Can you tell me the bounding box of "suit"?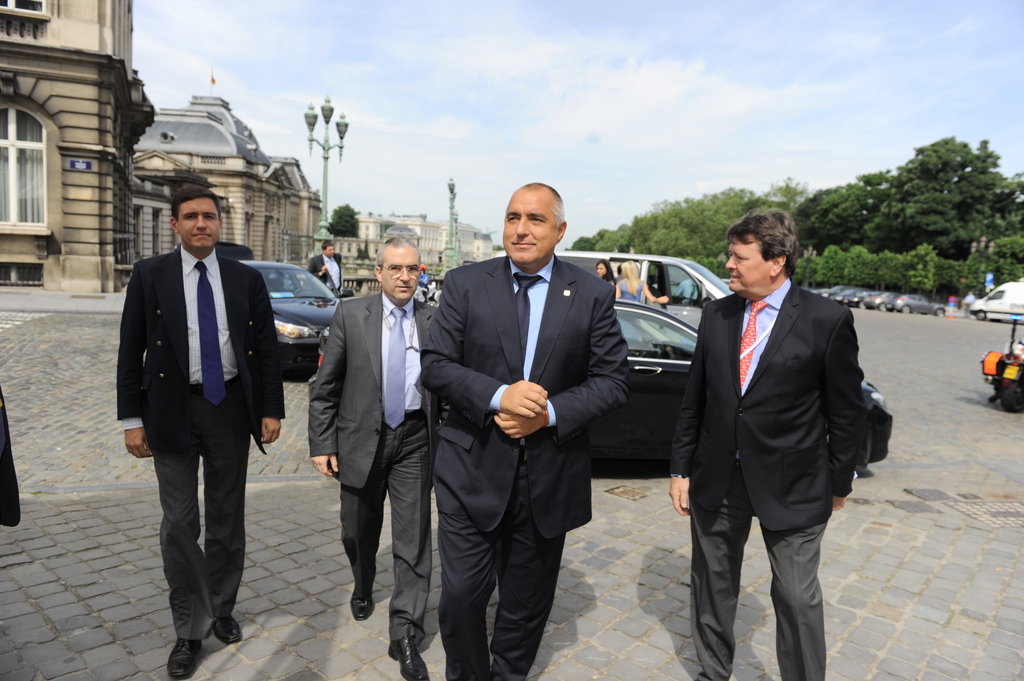
[685,216,879,671].
